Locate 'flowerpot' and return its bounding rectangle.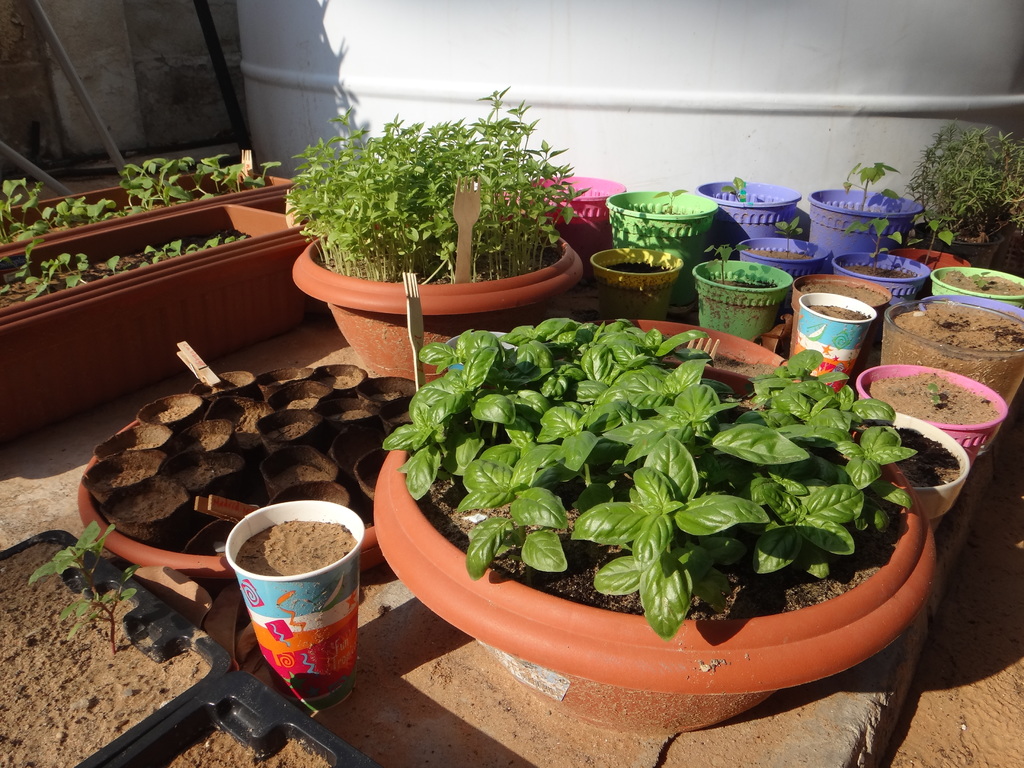
(916, 226, 1005, 266).
